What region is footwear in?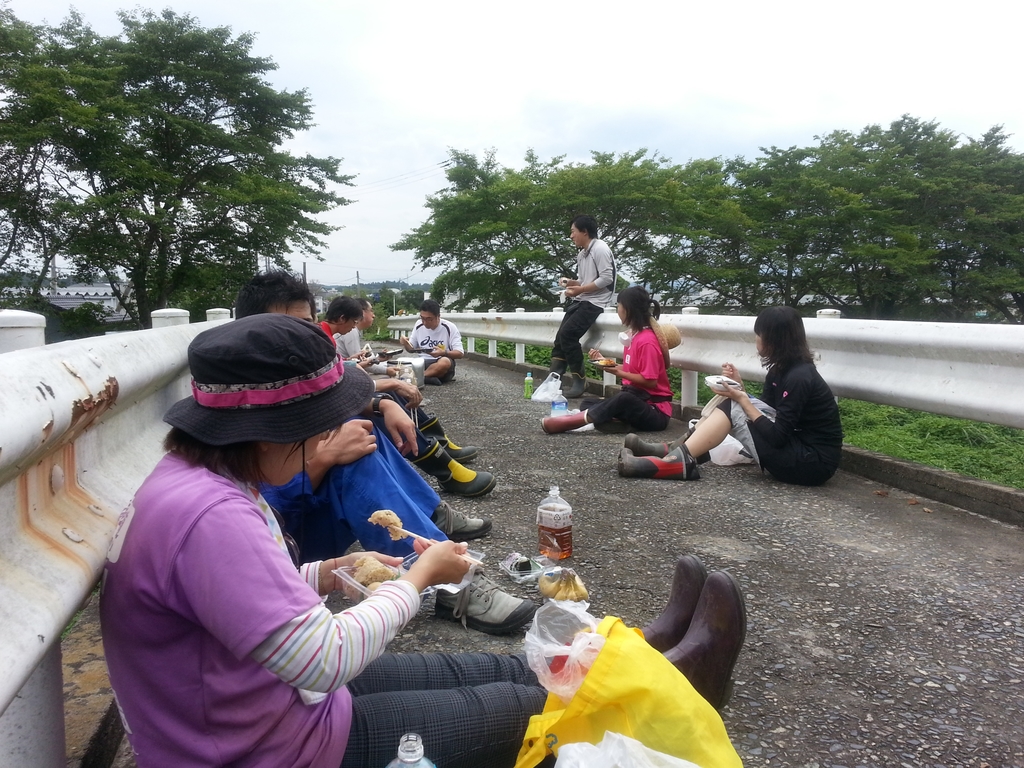
left=543, top=413, right=592, bottom=433.
